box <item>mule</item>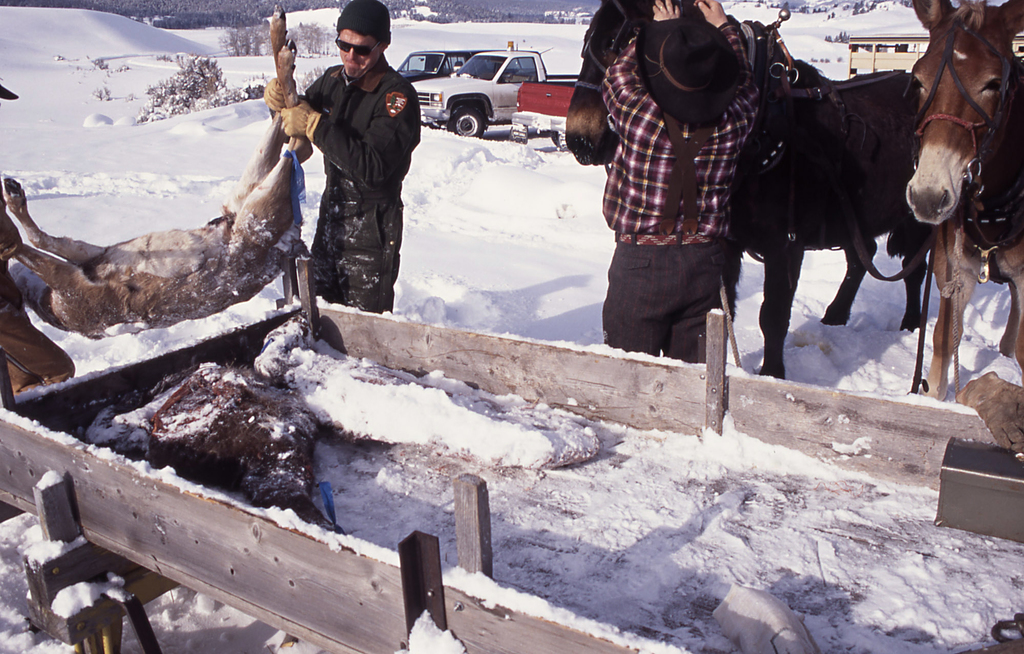
[893, 2, 1012, 376]
